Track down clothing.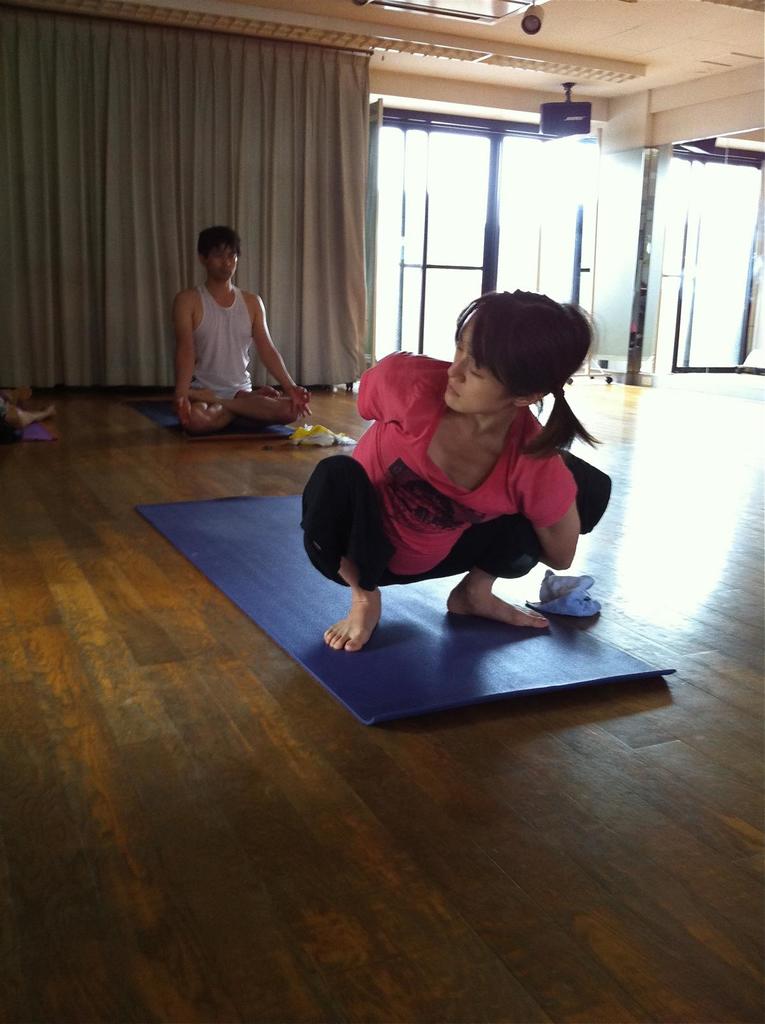
Tracked to detection(318, 371, 593, 602).
